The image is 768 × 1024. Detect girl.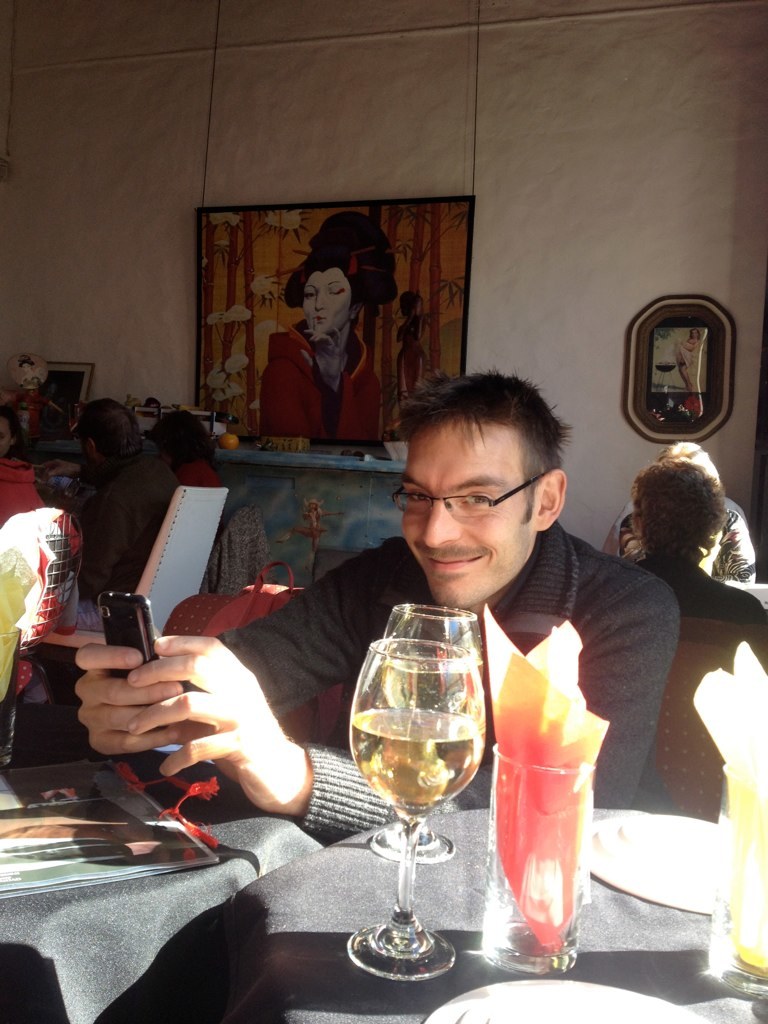
Detection: l=256, t=208, r=393, b=442.
